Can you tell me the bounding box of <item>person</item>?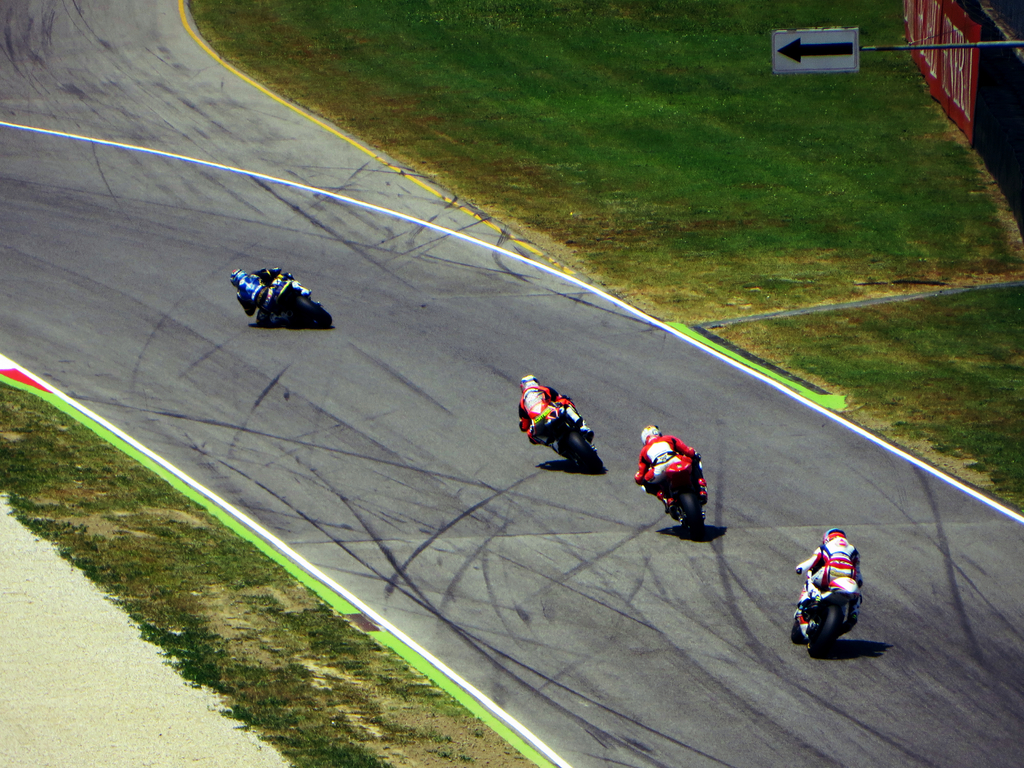
515:378:597:440.
